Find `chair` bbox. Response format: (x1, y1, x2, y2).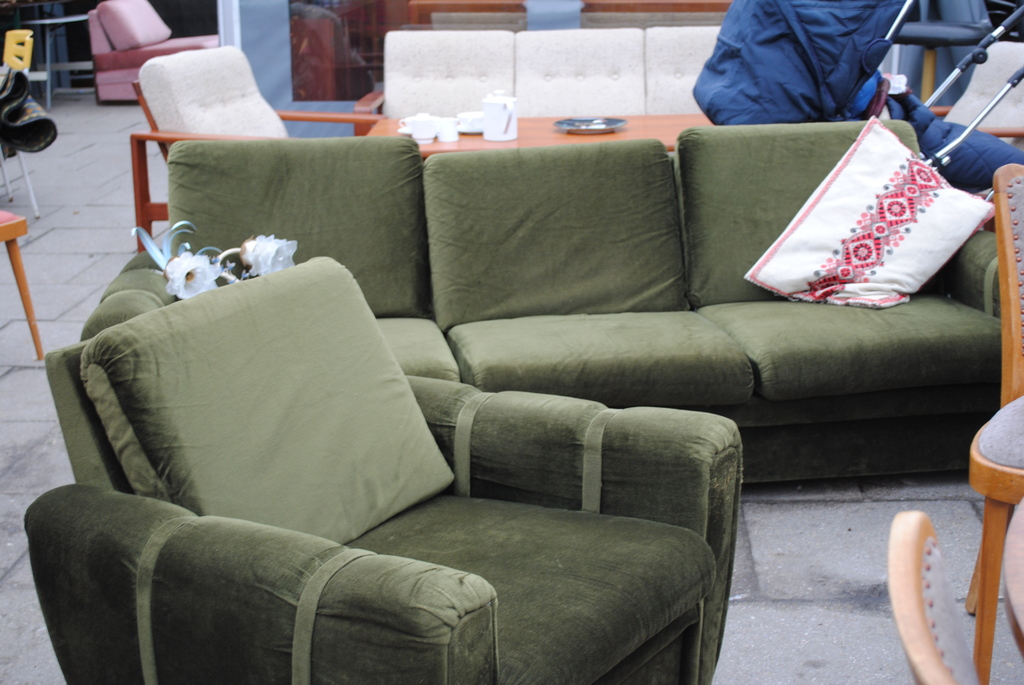
(83, 0, 224, 105).
